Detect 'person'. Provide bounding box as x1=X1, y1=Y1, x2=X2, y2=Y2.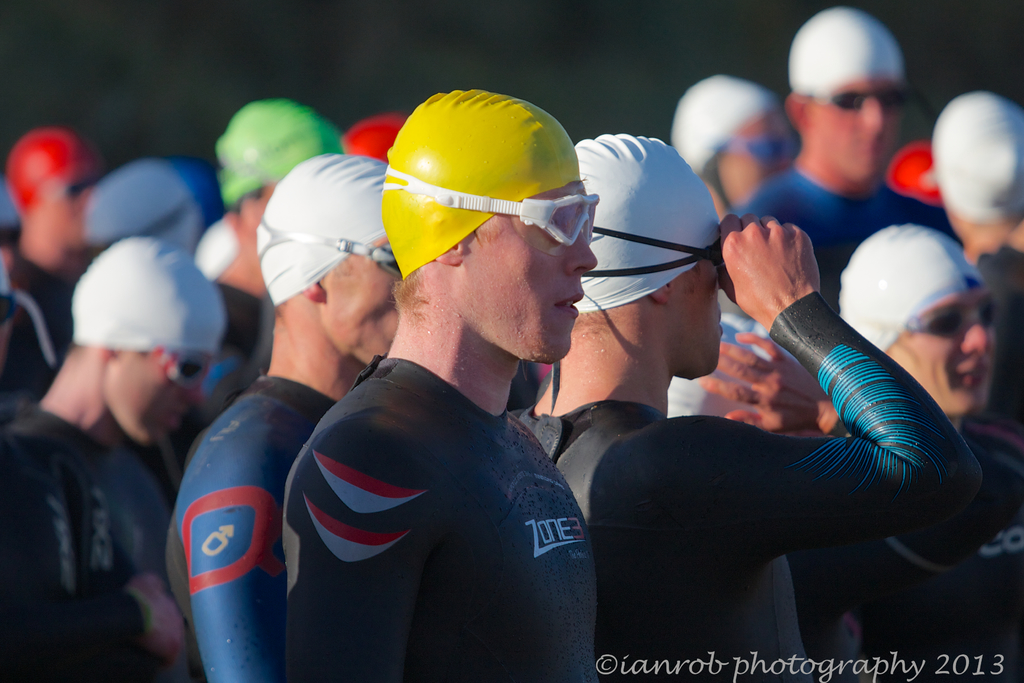
x1=0, y1=220, x2=216, y2=682.
